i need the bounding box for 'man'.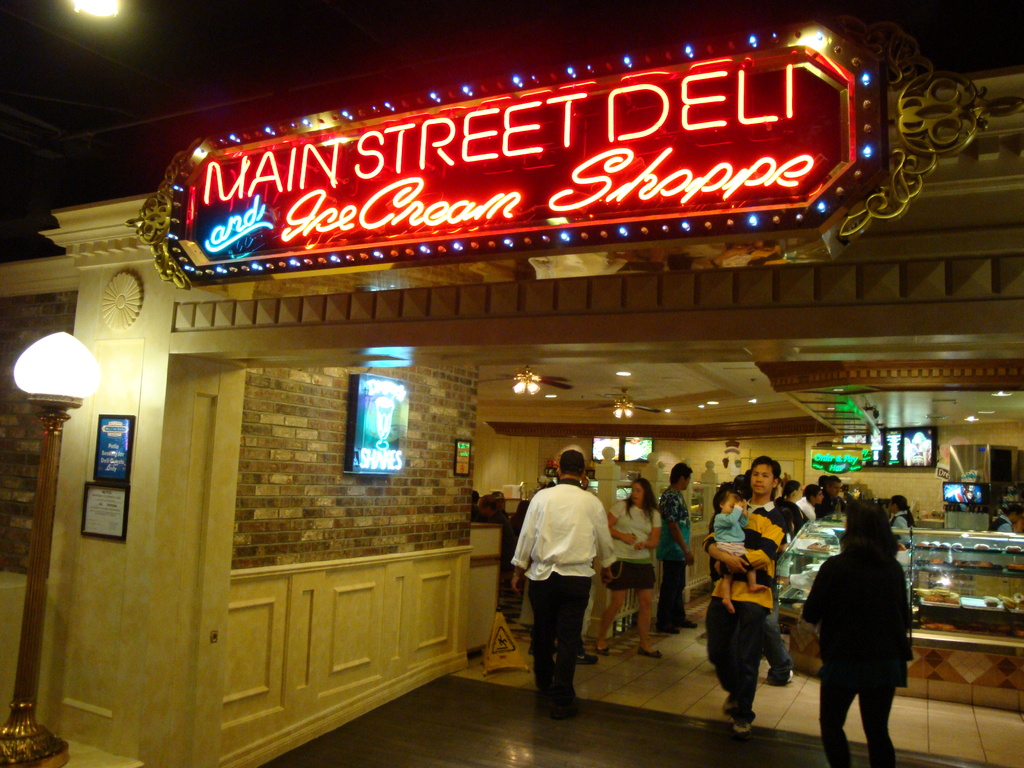
Here it is: <box>819,483,833,507</box>.
